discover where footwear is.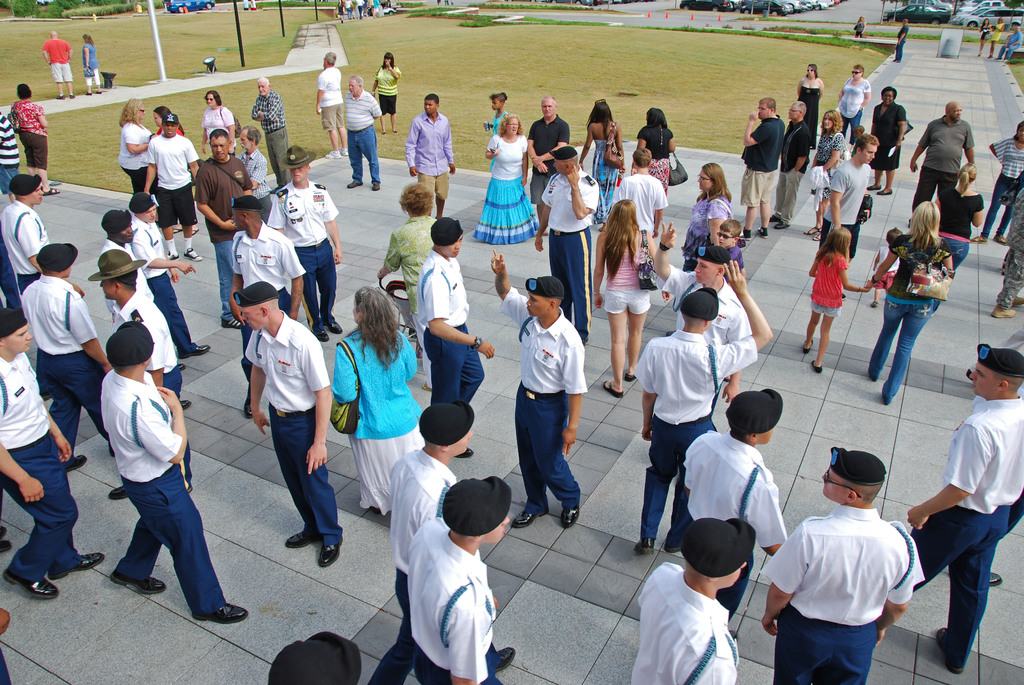
Discovered at left=1011, top=297, right=1023, bottom=308.
